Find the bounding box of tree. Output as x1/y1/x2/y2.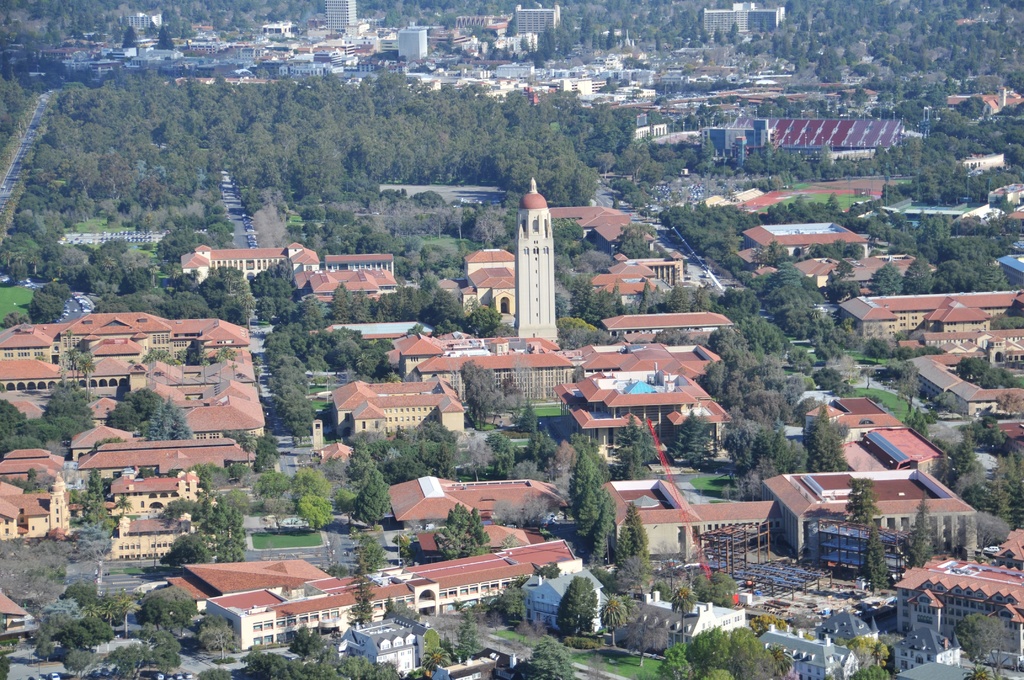
907/500/942/572.
